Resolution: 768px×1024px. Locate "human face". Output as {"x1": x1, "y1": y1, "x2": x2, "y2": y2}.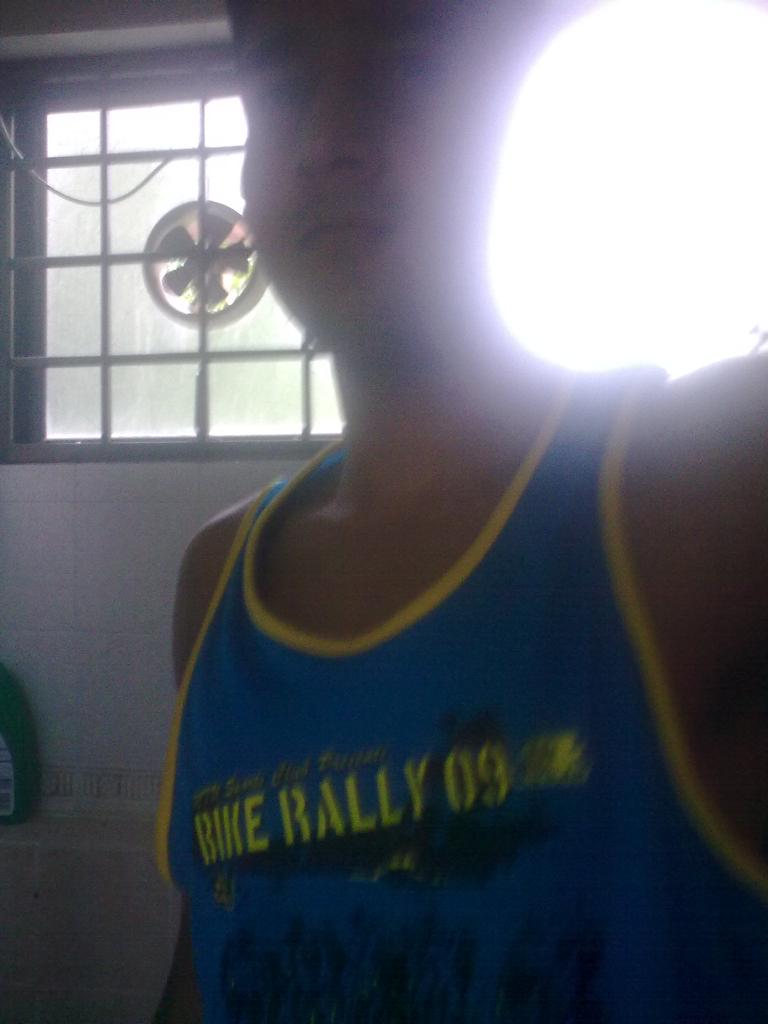
{"x1": 239, "y1": 1, "x2": 502, "y2": 367}.
